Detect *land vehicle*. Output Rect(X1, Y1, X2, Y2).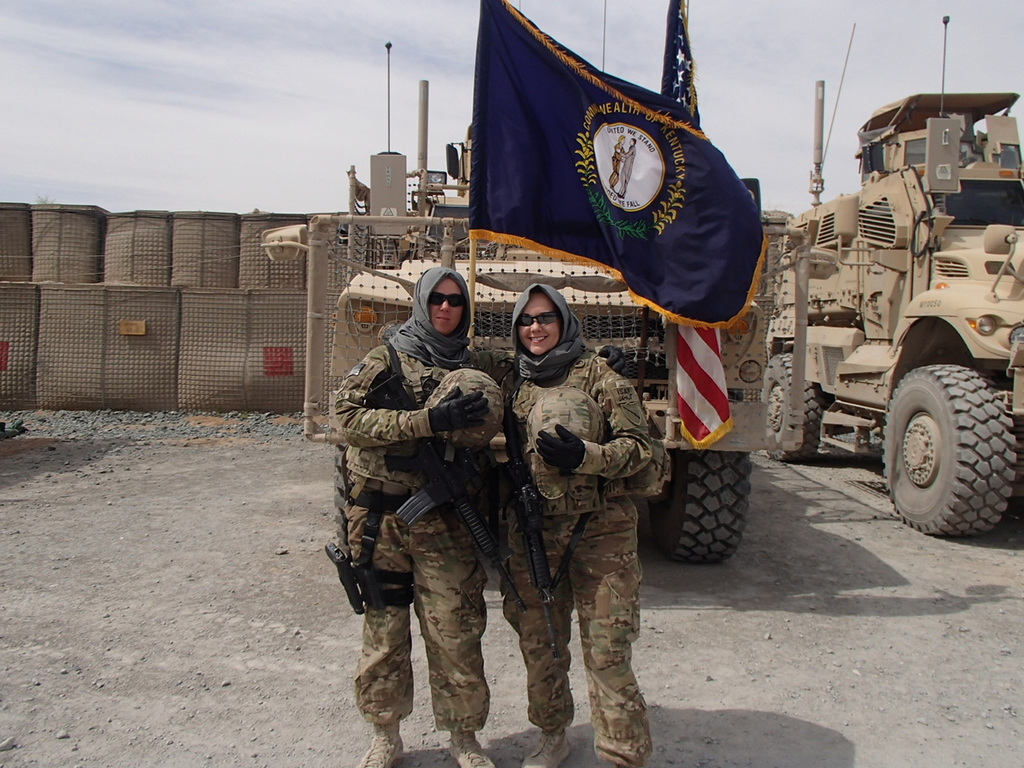
Rect(758, 18, 1023, 534).
